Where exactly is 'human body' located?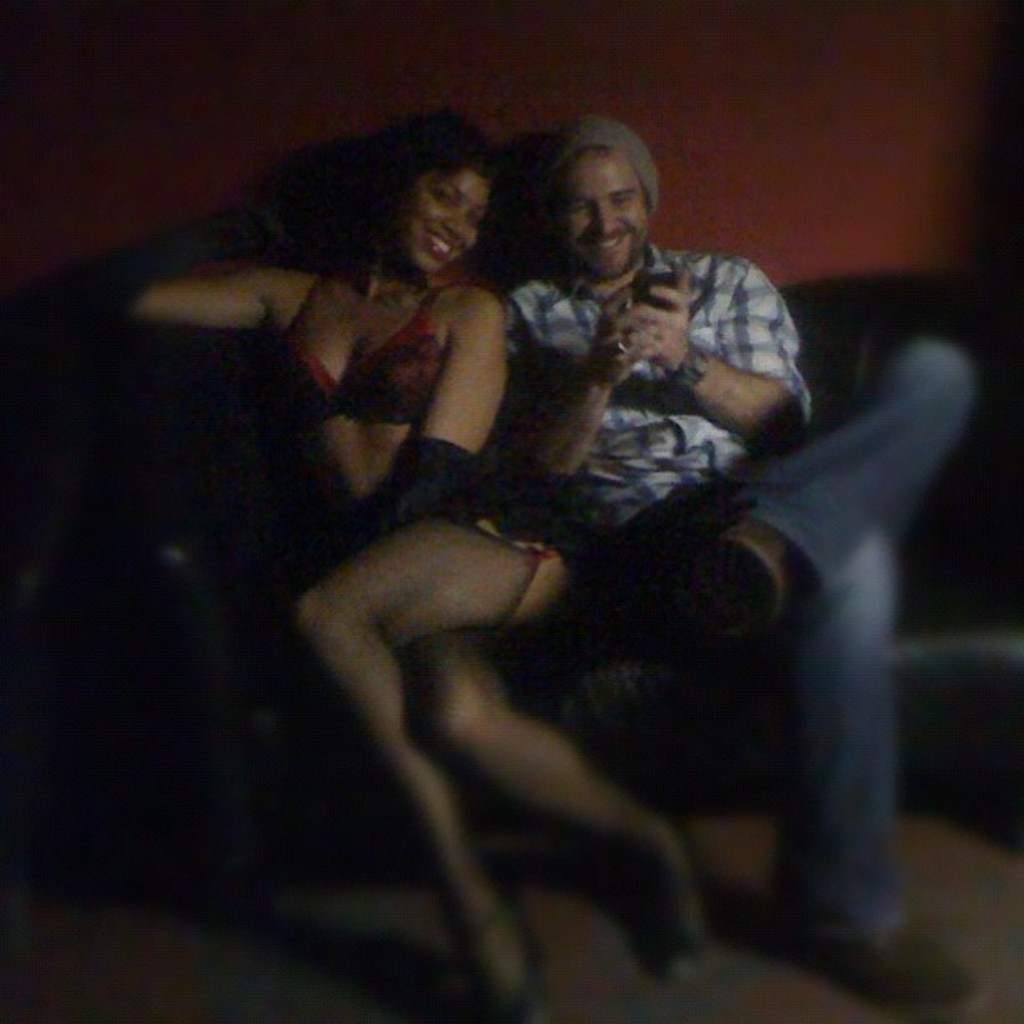
Its bounding box is <region>124, 117, 701, 1001</region>.
